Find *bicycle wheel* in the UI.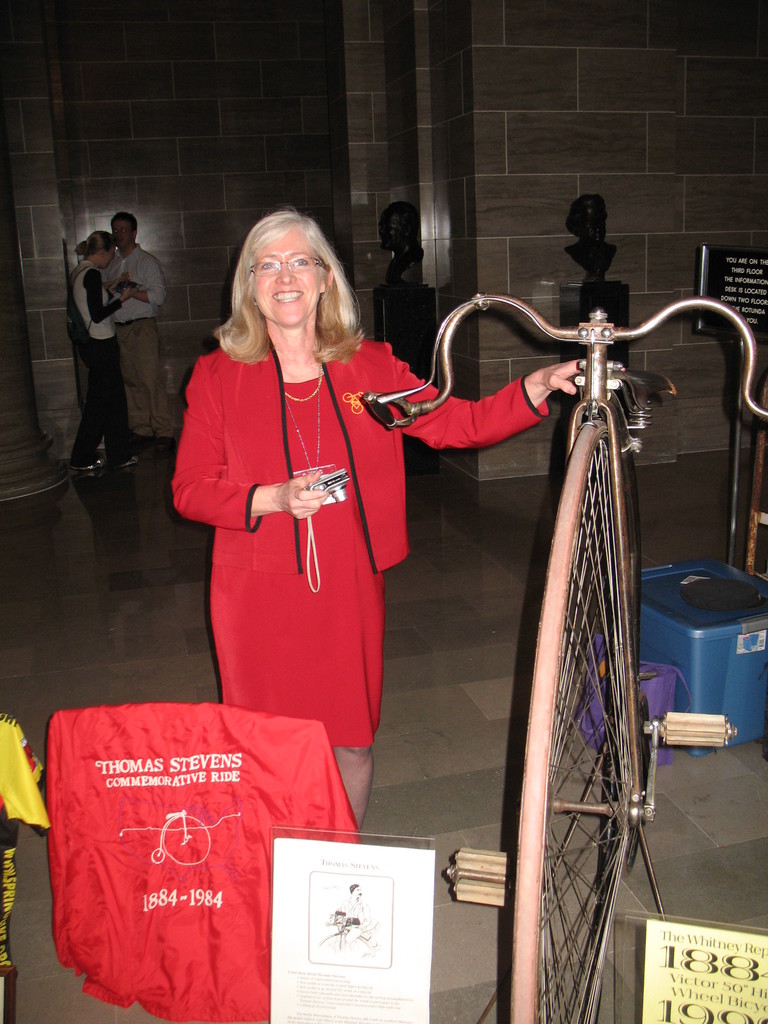
UI element at left=509, top=424, right=637, bottom=1023.
